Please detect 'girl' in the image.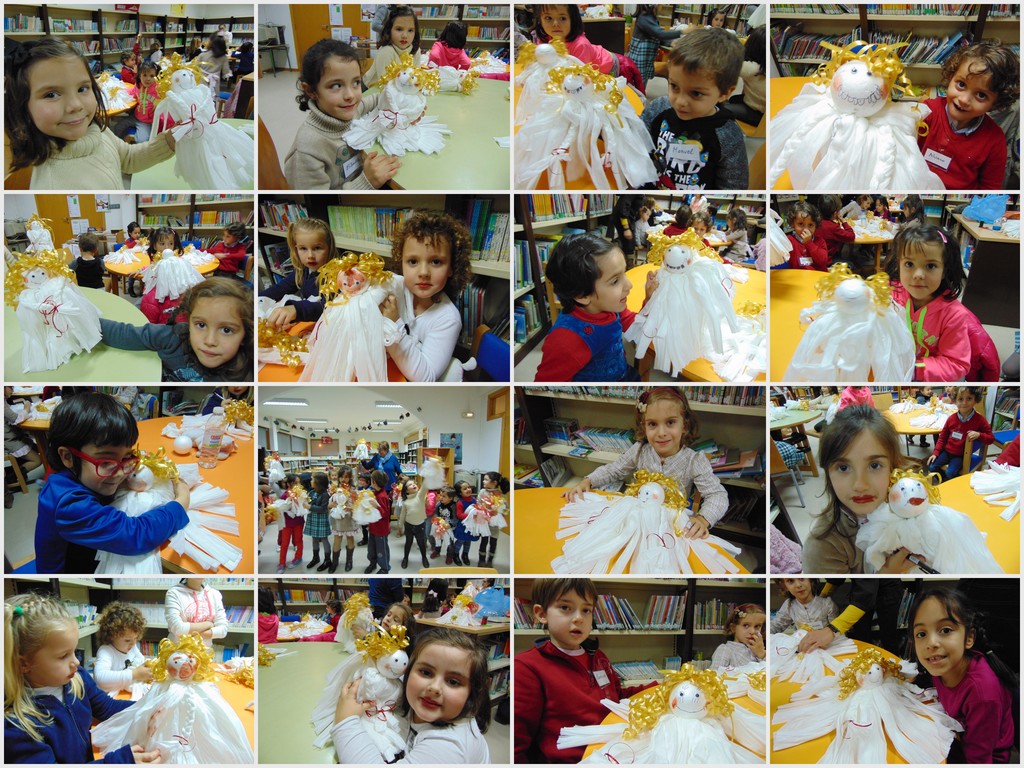
705 7 738 33.
